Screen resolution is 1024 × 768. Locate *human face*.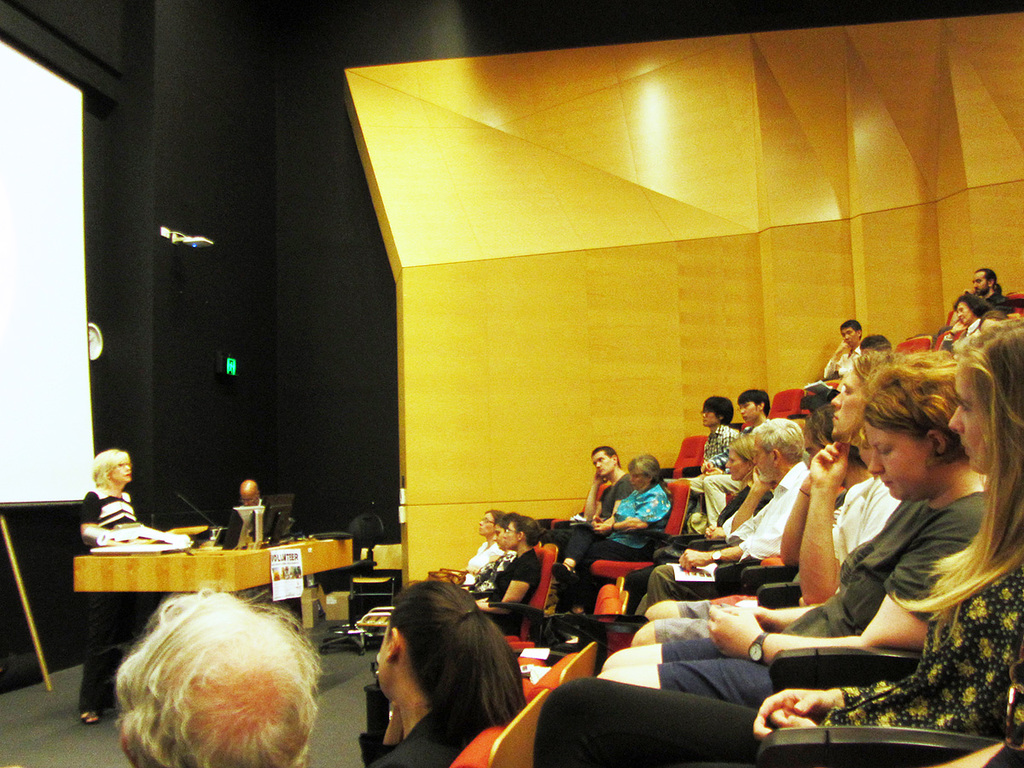
504:521:518:547.
